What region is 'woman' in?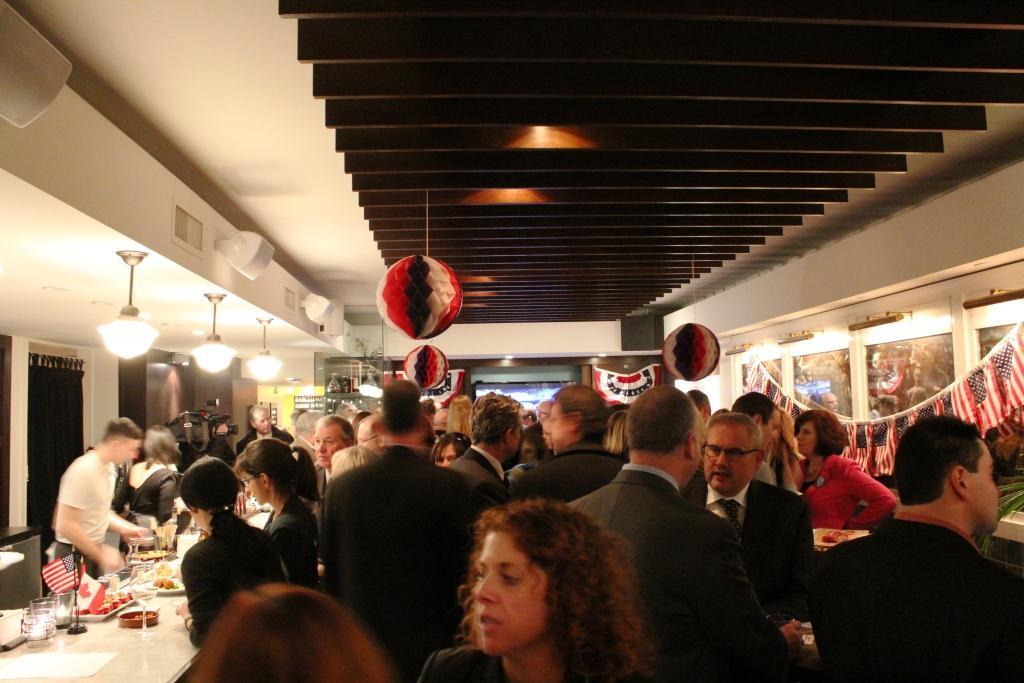
BBox(412, 486, 689, 682).
